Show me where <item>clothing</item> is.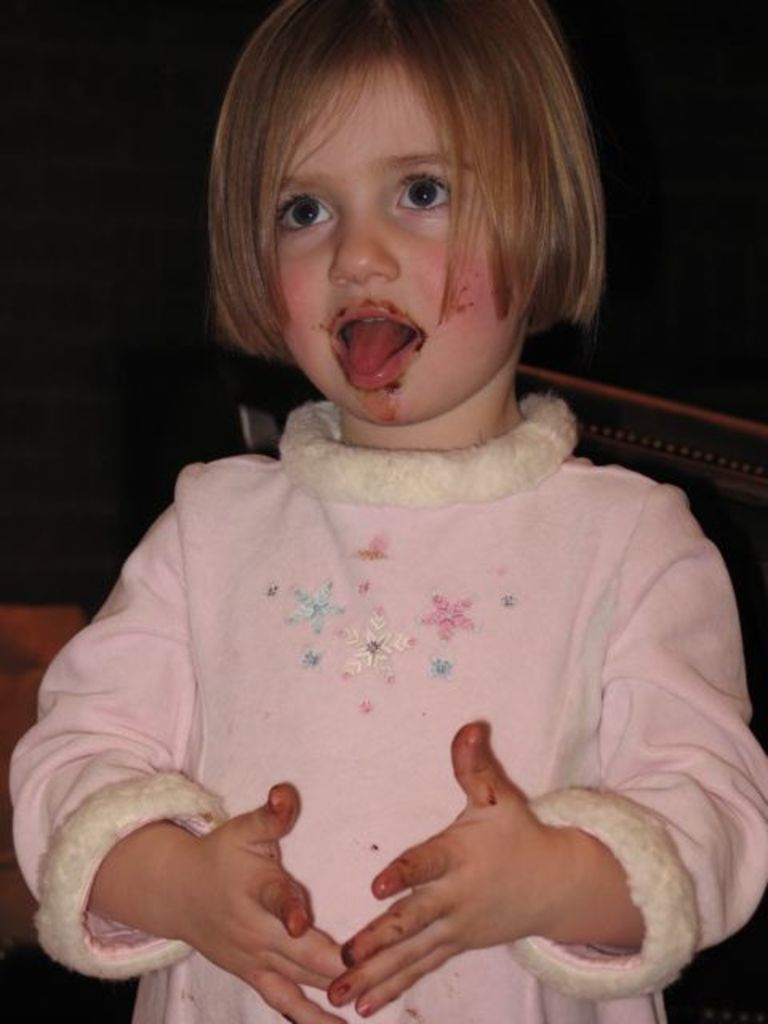
<item>clothing</item> is at locate(0, 453, 766, 1022).
